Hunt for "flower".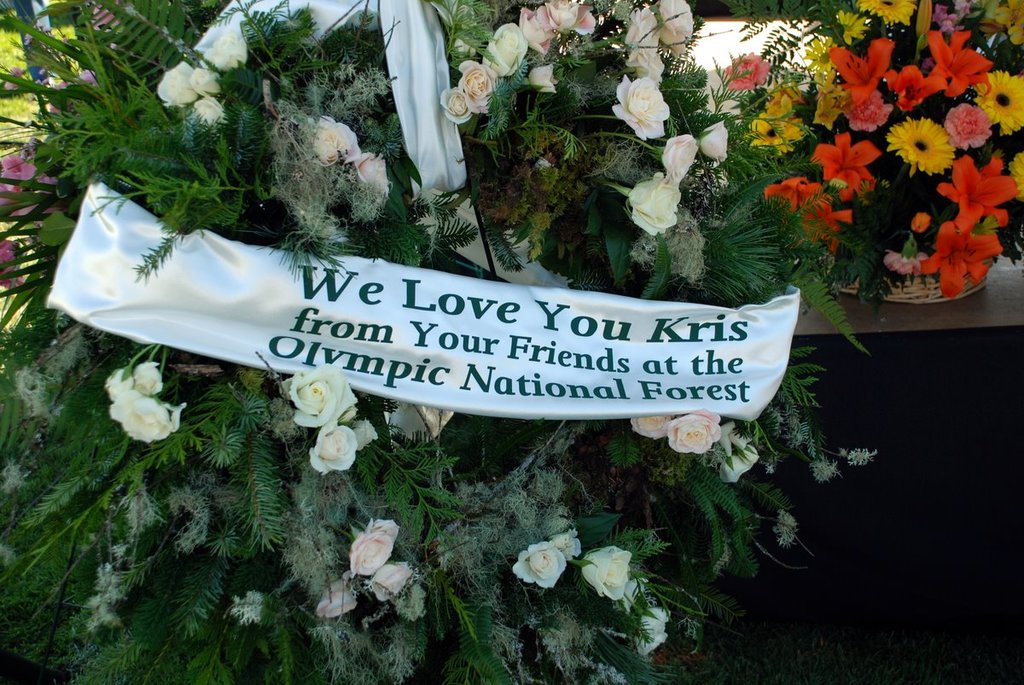
Hunted down at [8, 63, 22, 84].
